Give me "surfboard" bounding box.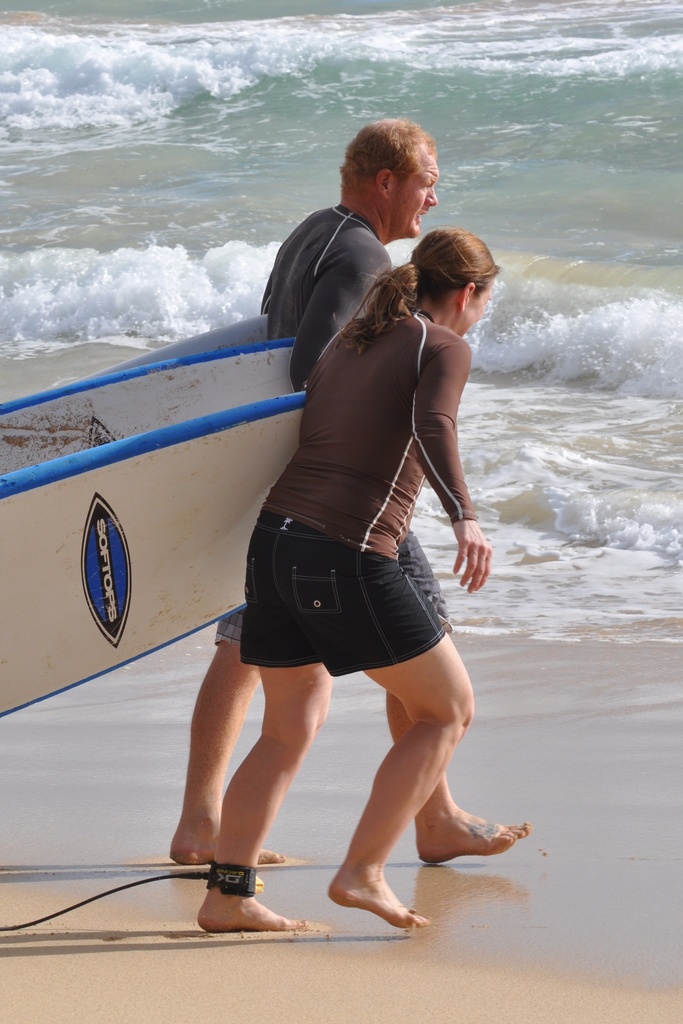
locate(0, 390, 306, 717).
